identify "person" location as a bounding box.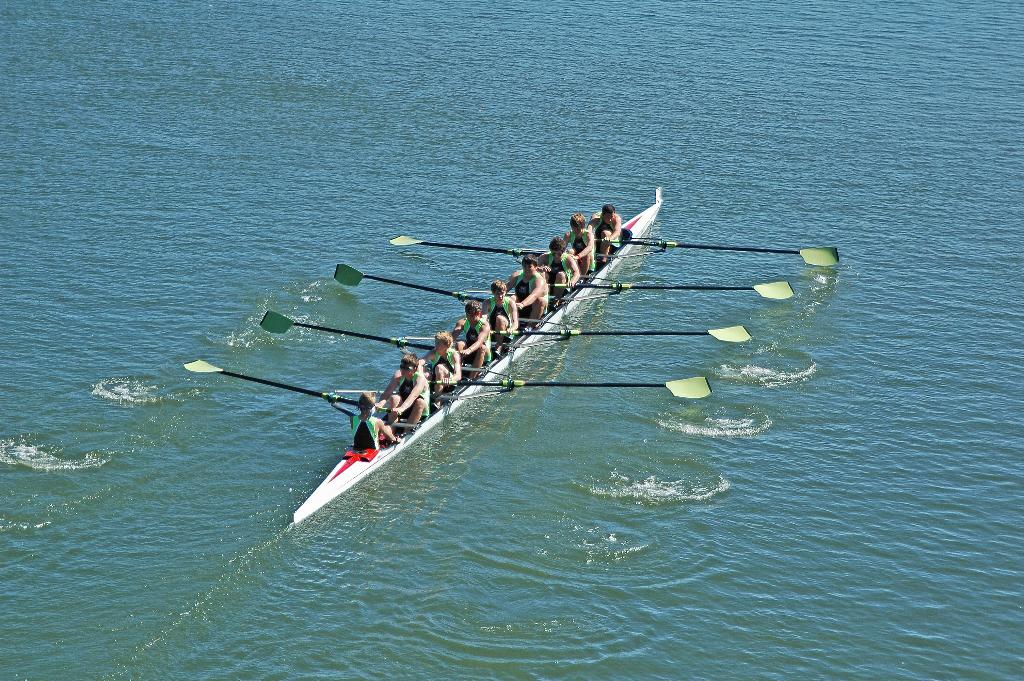
[480, 278, 524, 350].
